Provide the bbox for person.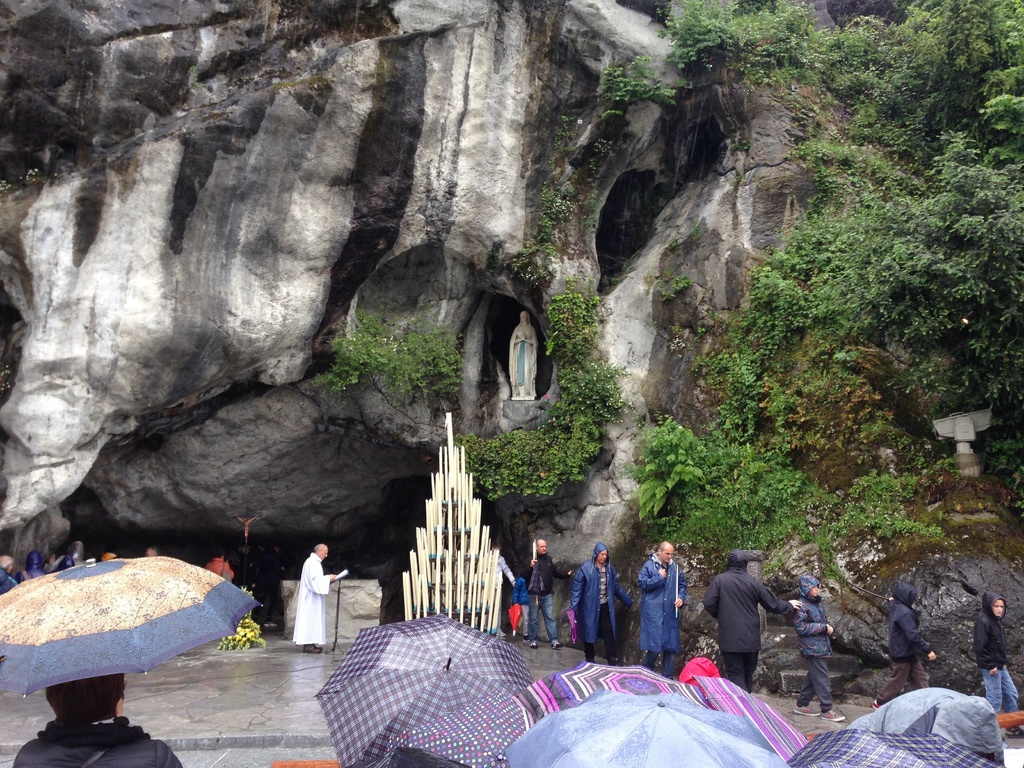
<region>636, 547, 685, 676</region>.
